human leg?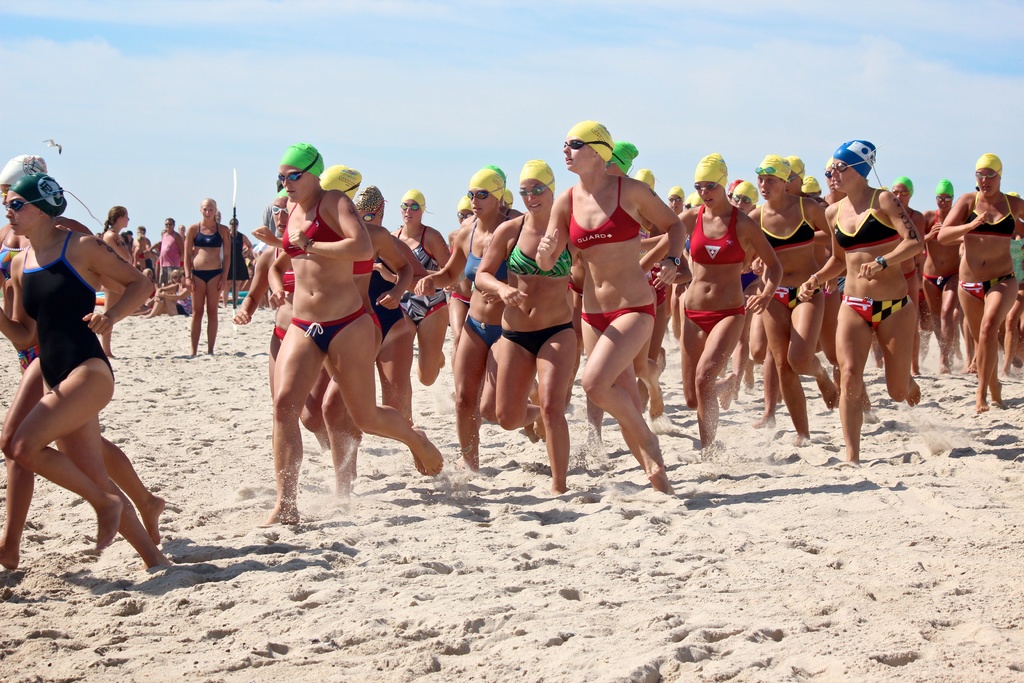
pyautogui.locateOnScreen(960, 285, 1004, 403)
